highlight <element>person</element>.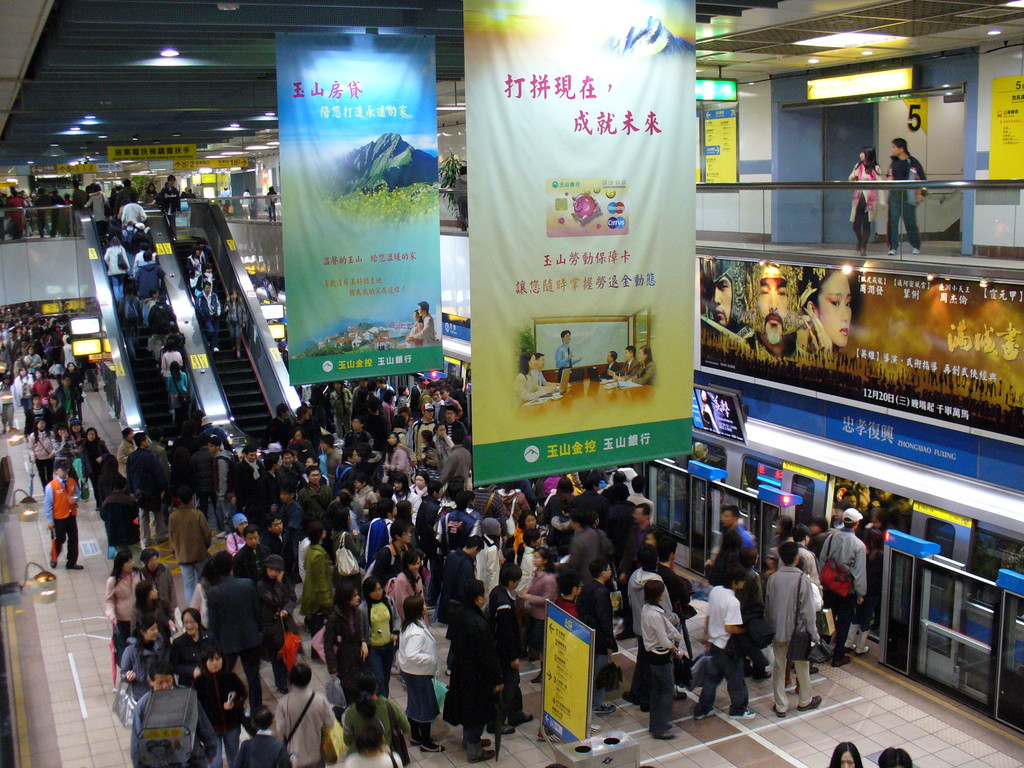
Highlighted region: bbox=(613, 342, 633, 376).
